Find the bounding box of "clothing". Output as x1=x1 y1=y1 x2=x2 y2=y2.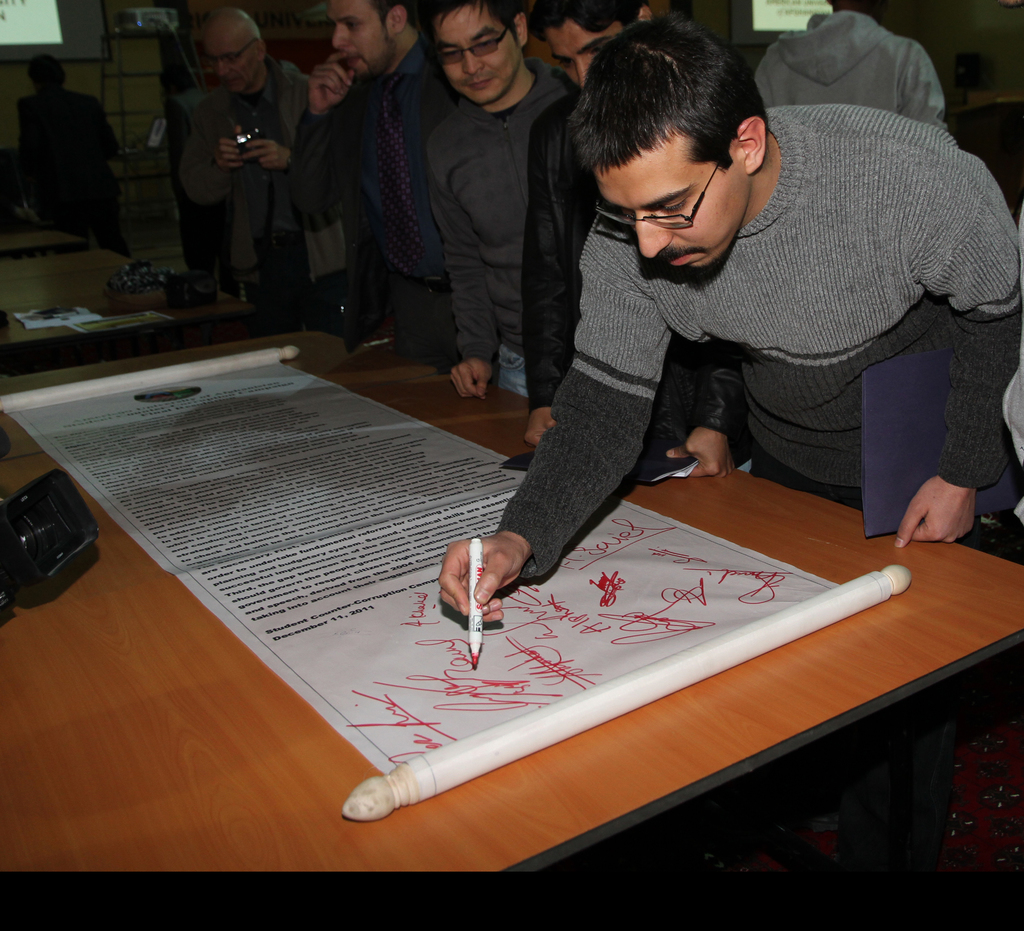
x1=750 y1=15 x2=956 y2=134.
